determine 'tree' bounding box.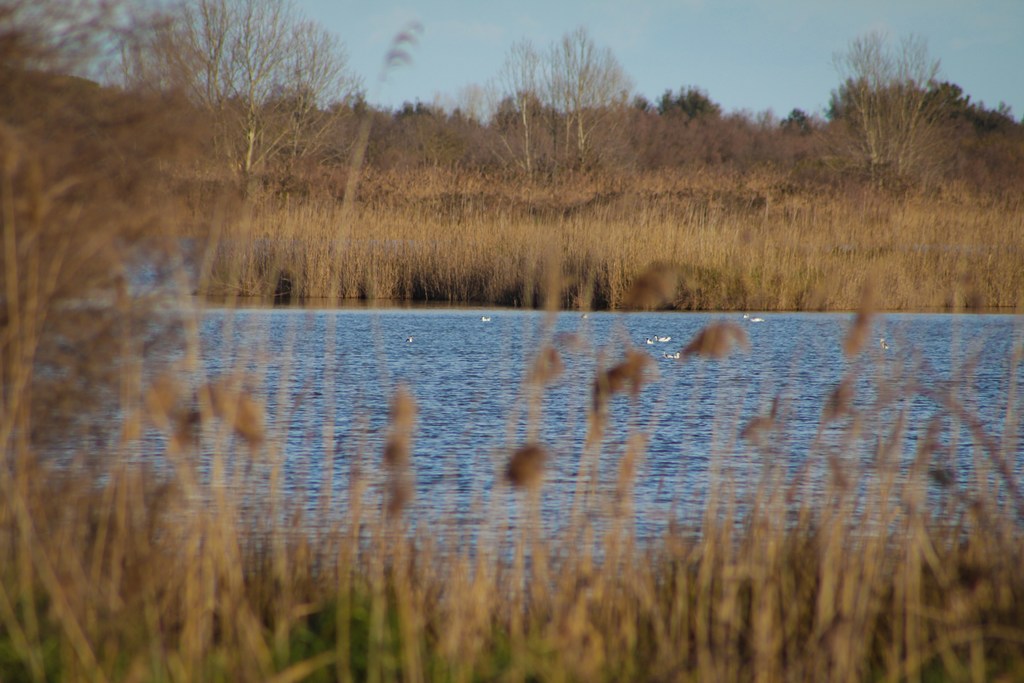
Determined: (x1=462, y1=24, x2=650, y2=200).
